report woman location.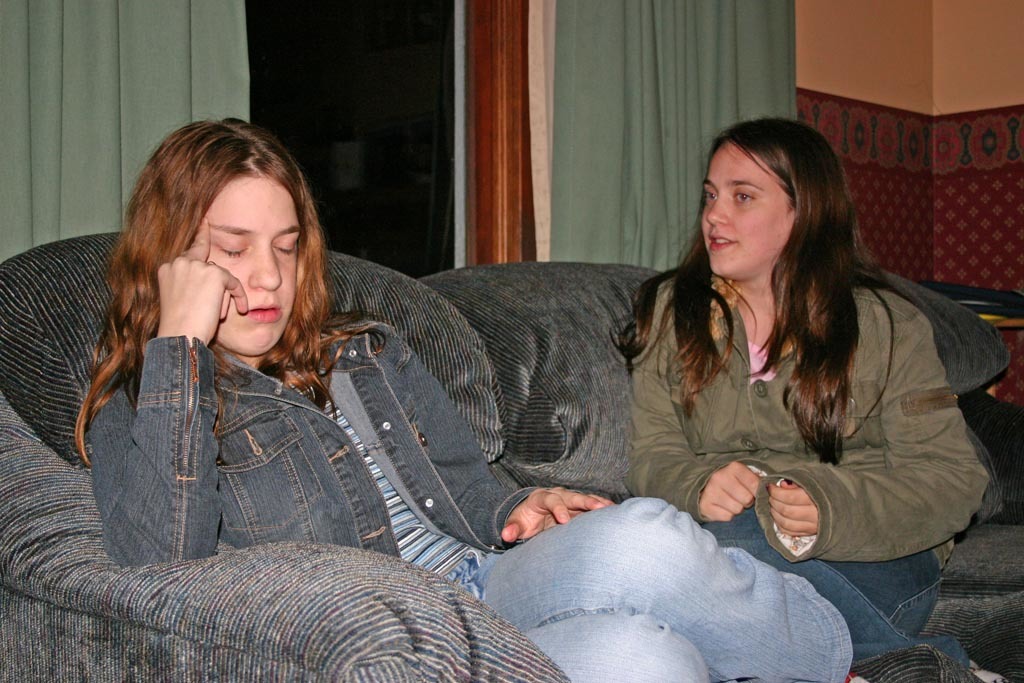
Report: [left=73, top=120, right=873, bottom=682].
